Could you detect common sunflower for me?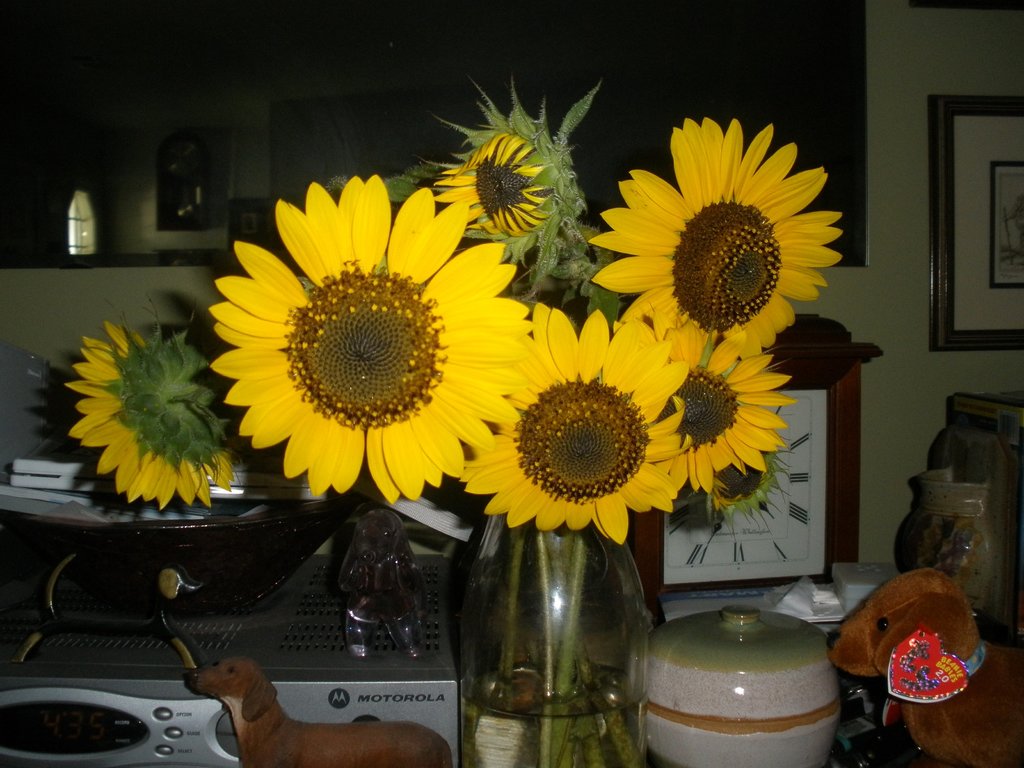
Detection result: [440, 137, 570, 240].
